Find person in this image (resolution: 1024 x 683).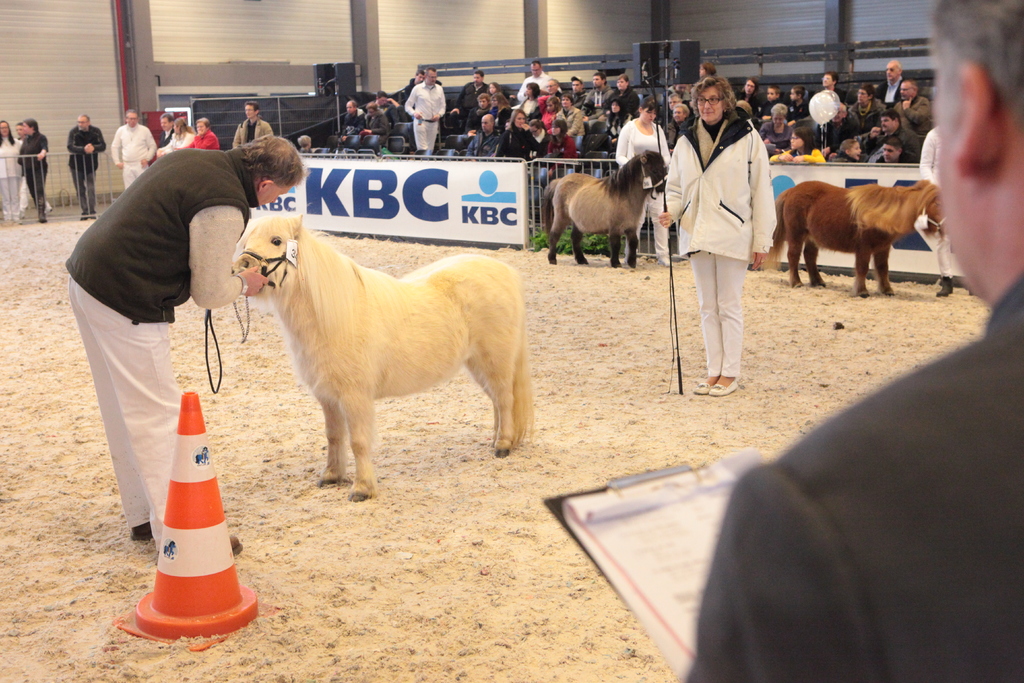
bbox=(451, 70, 481, 128).
